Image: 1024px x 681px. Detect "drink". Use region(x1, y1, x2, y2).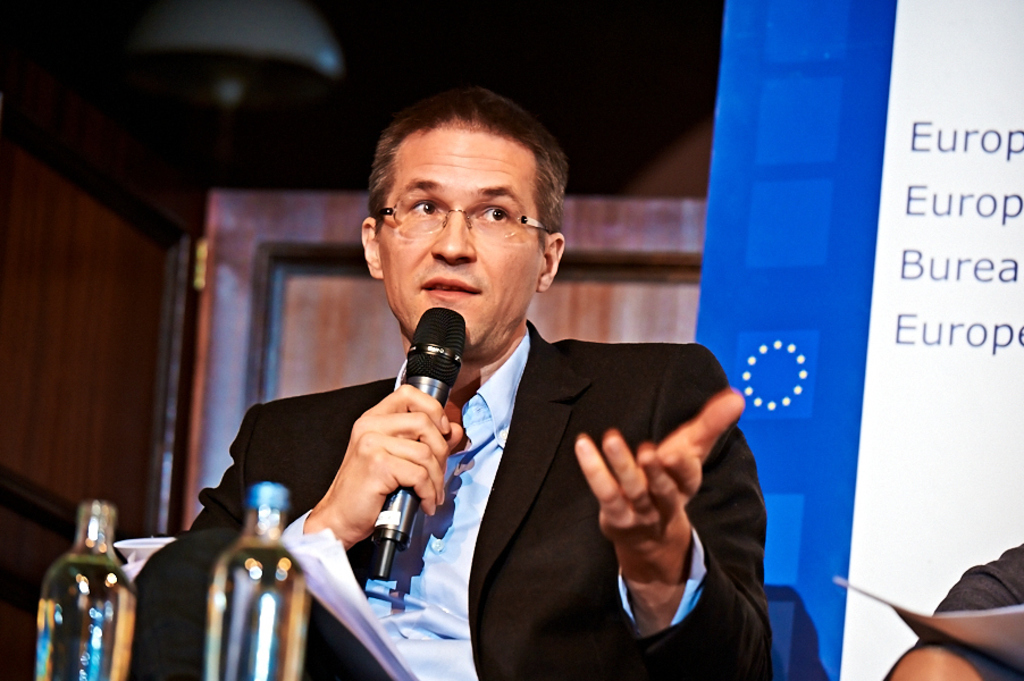
region(209, 484, 294, 680).
